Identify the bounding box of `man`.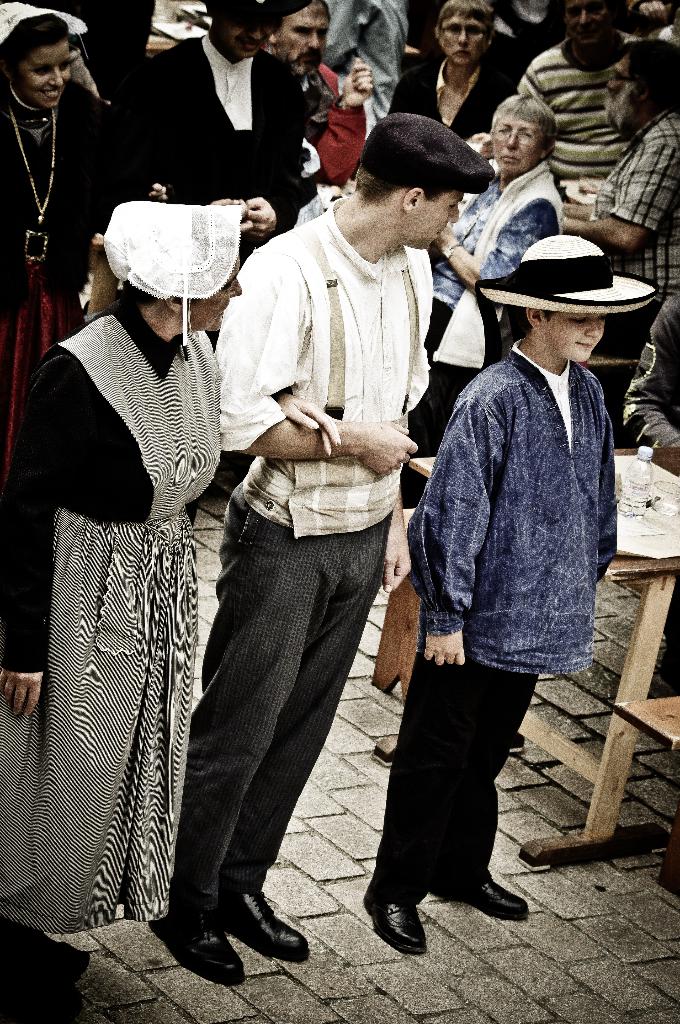
(259,0,382,193).
